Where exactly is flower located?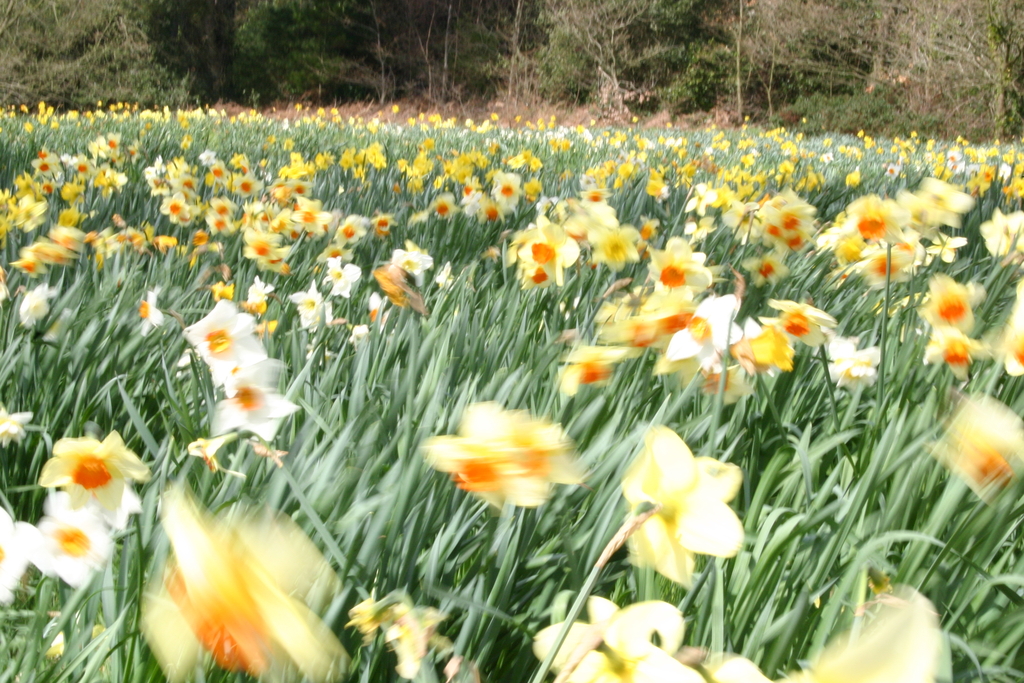
Its bounding box is locate(623, 434, 764, 584).
